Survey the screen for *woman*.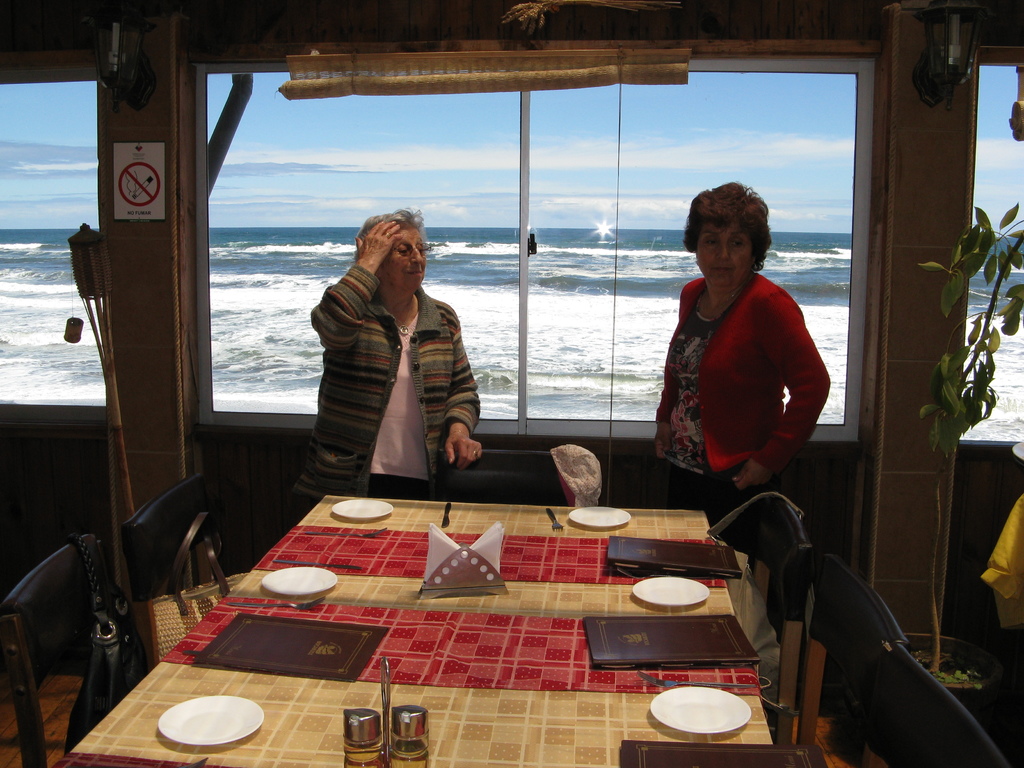
Survey found: <bbox>295, 201, 485, 510</bbox>.
